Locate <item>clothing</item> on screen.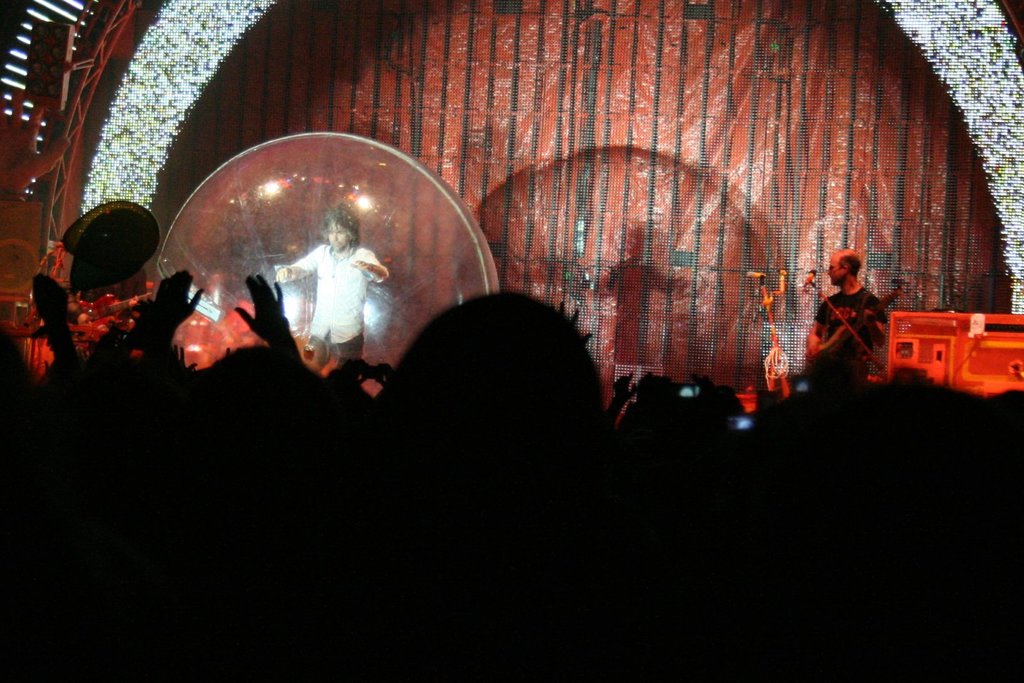
On screen at 812:276:890:386.
